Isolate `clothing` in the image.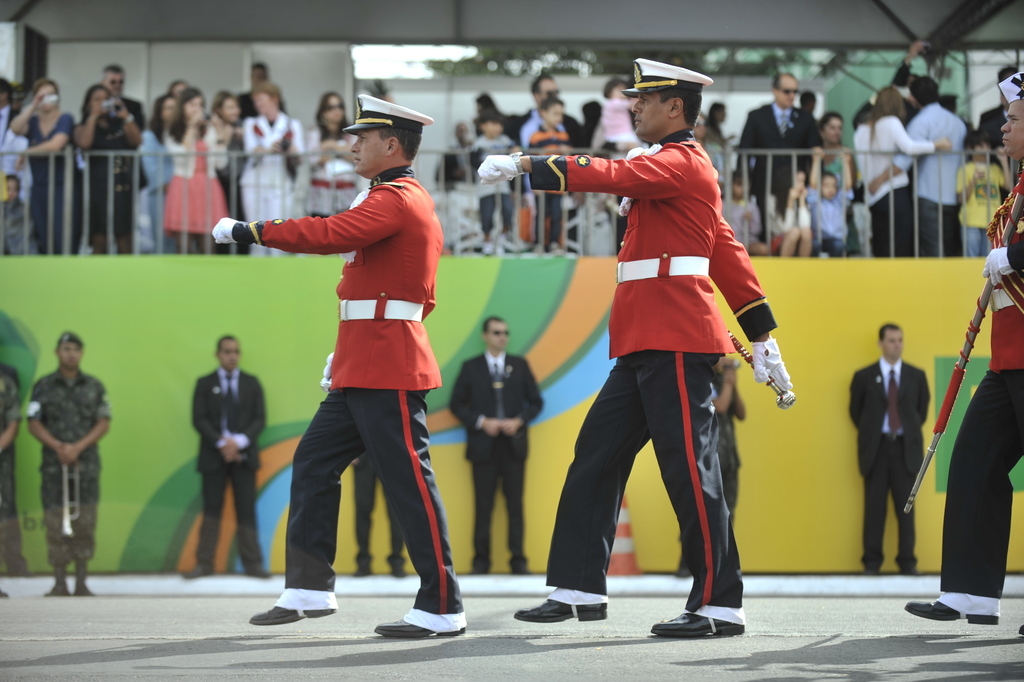
Isolated region: left=0, top=104, right=46, bottom=181.
